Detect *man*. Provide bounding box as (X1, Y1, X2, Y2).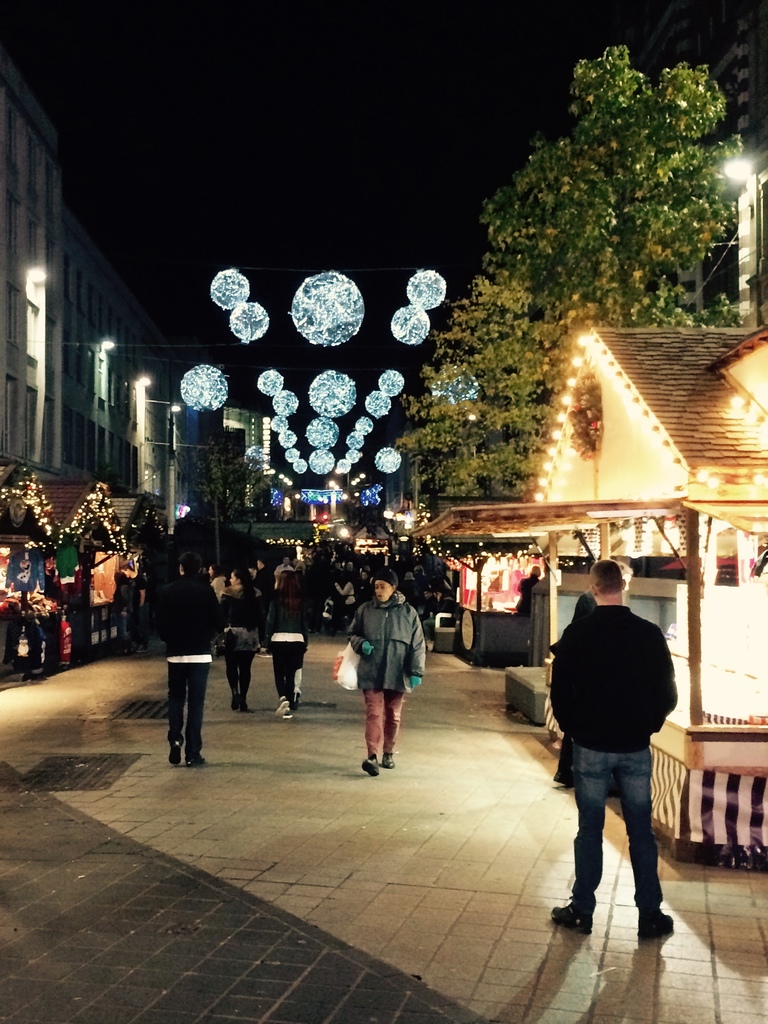
(547, 559, 677, 943).
